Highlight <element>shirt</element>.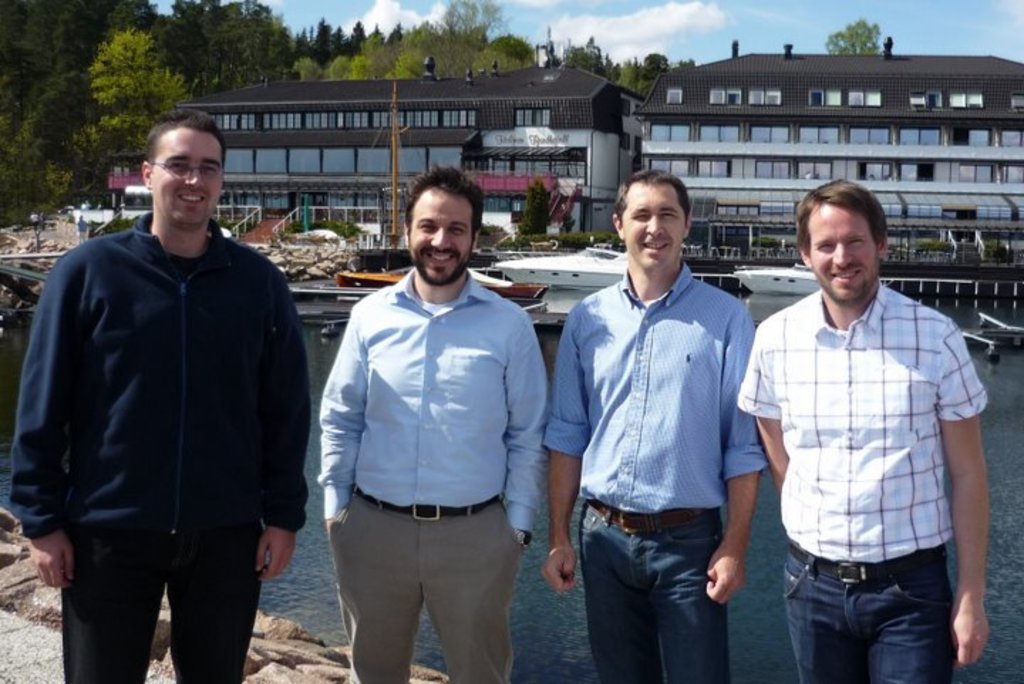
Highlighted region: (left=538, top=260, right=771, bottom=512).
